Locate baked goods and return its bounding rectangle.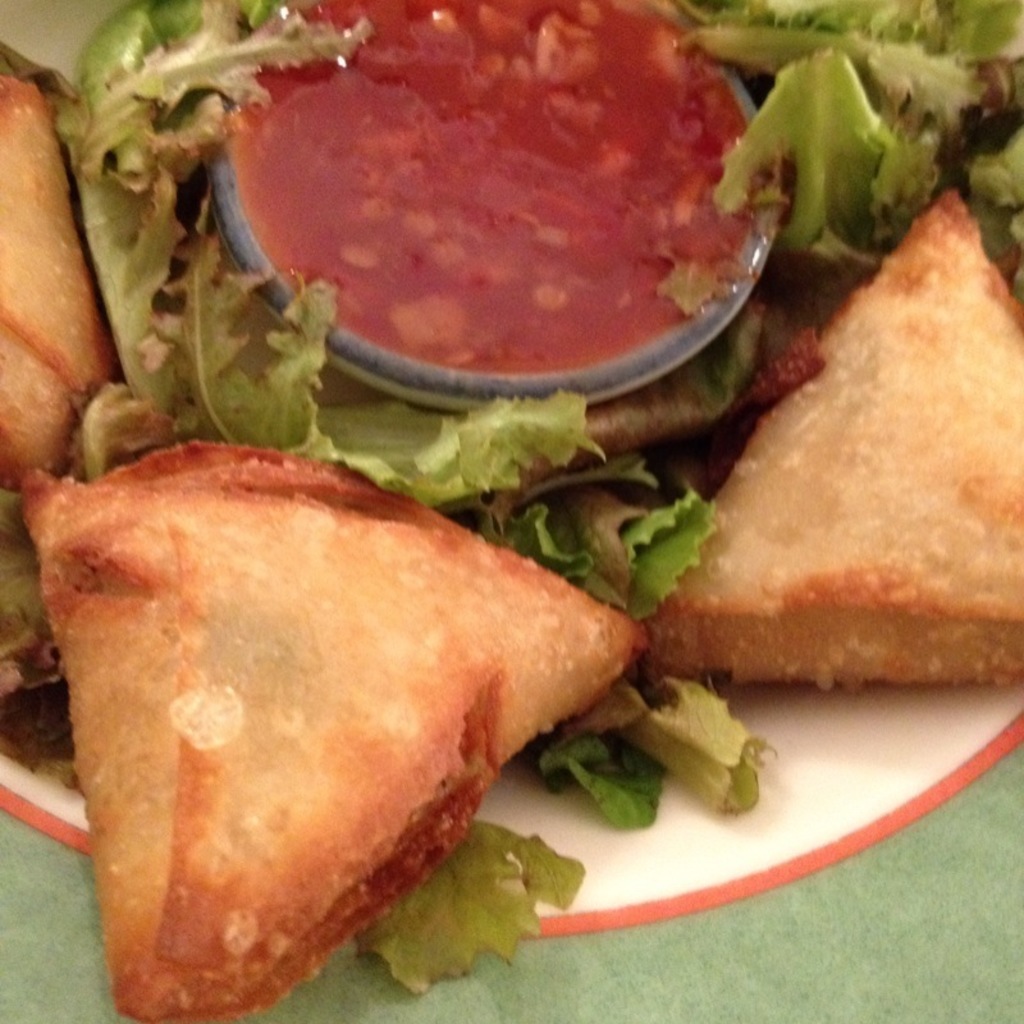
8 403 641 1012.
